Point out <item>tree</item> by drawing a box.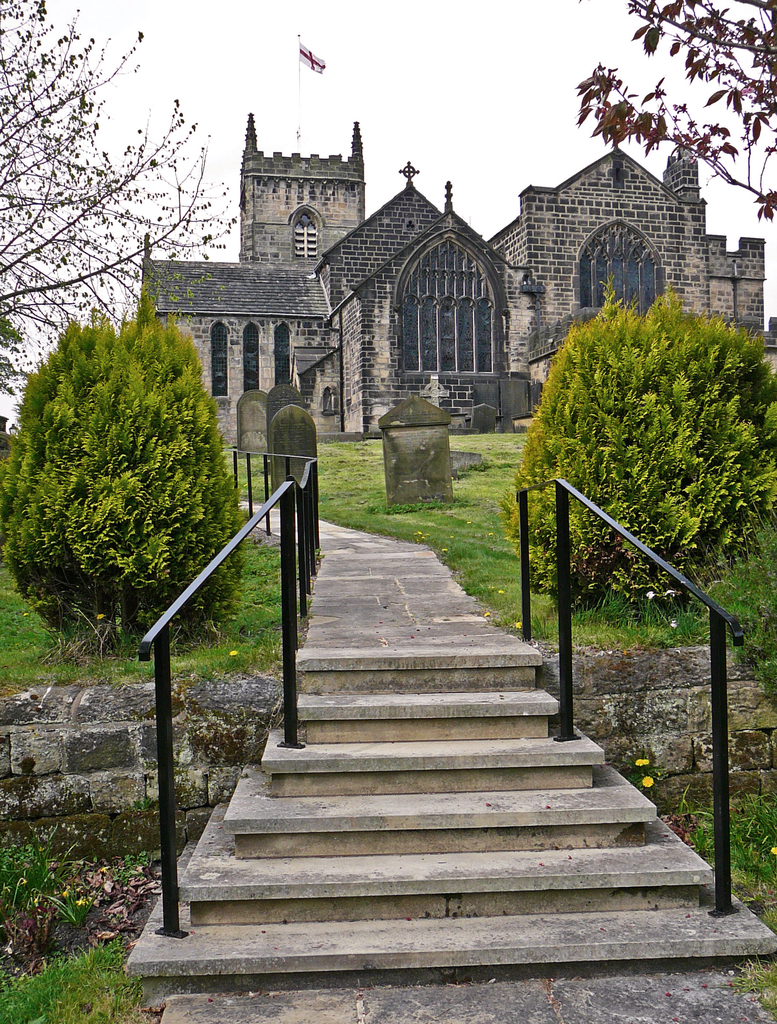
0/0/258/424.
